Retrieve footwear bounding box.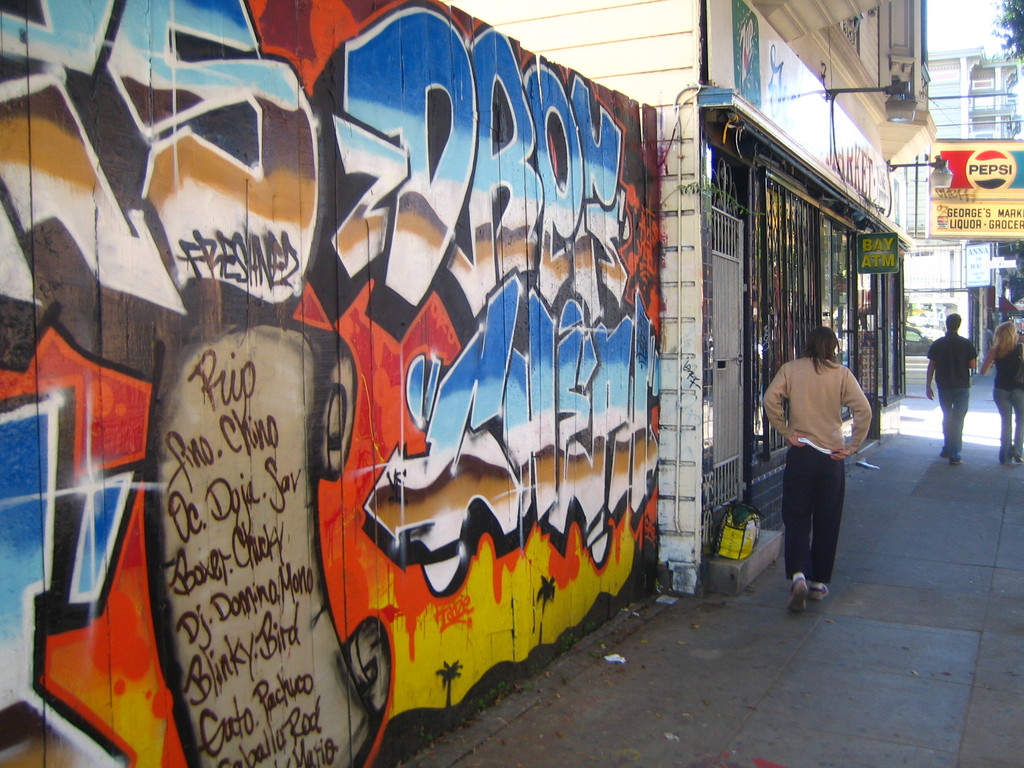
Bounding box: select_region(786, 579, 808, 611).
